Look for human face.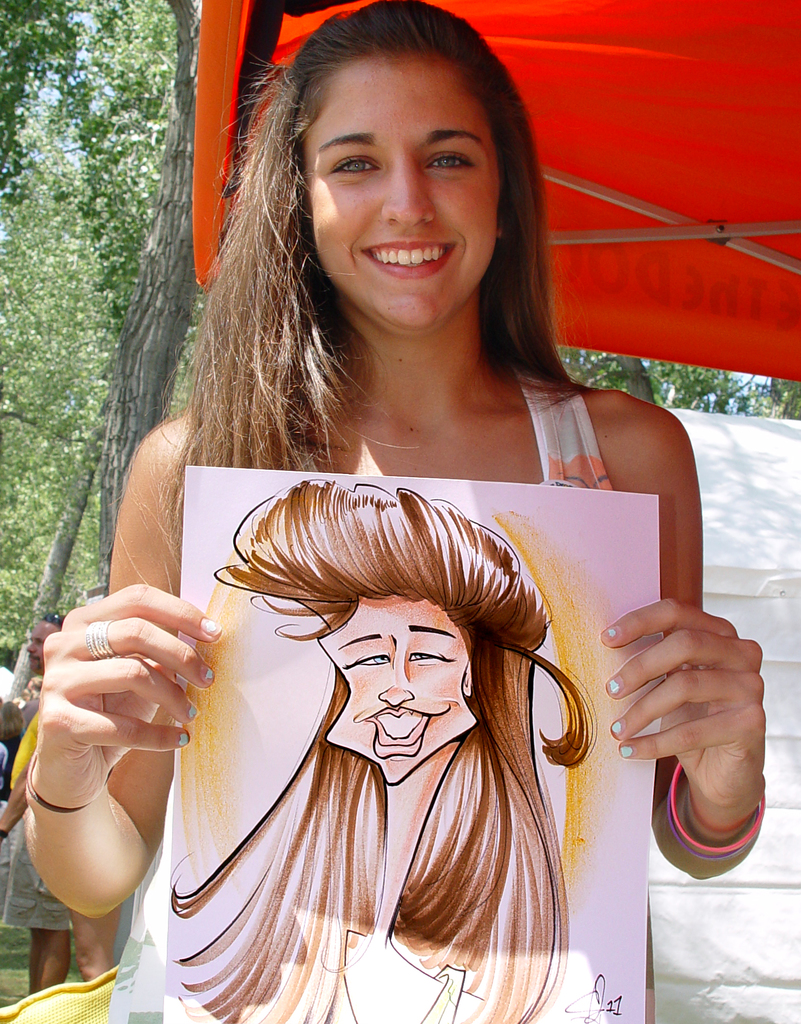
Found: crop(311, 59, 502, 335).
